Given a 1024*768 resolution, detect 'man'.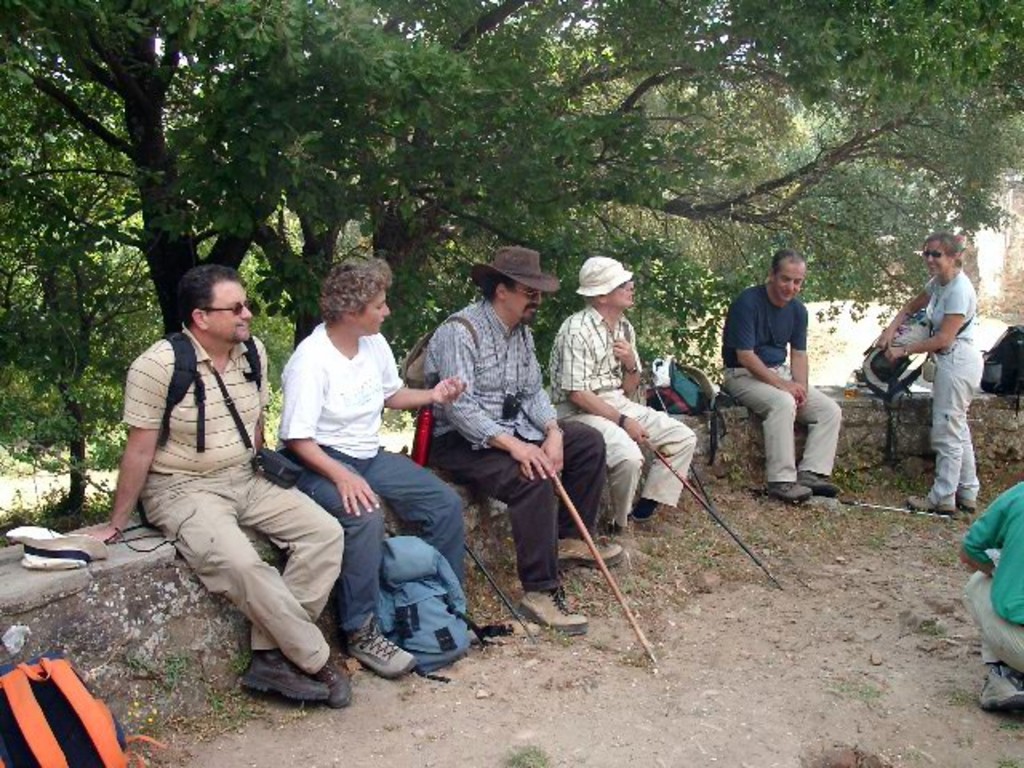
<bbox>421, 246, 632, 634</bbox>.
